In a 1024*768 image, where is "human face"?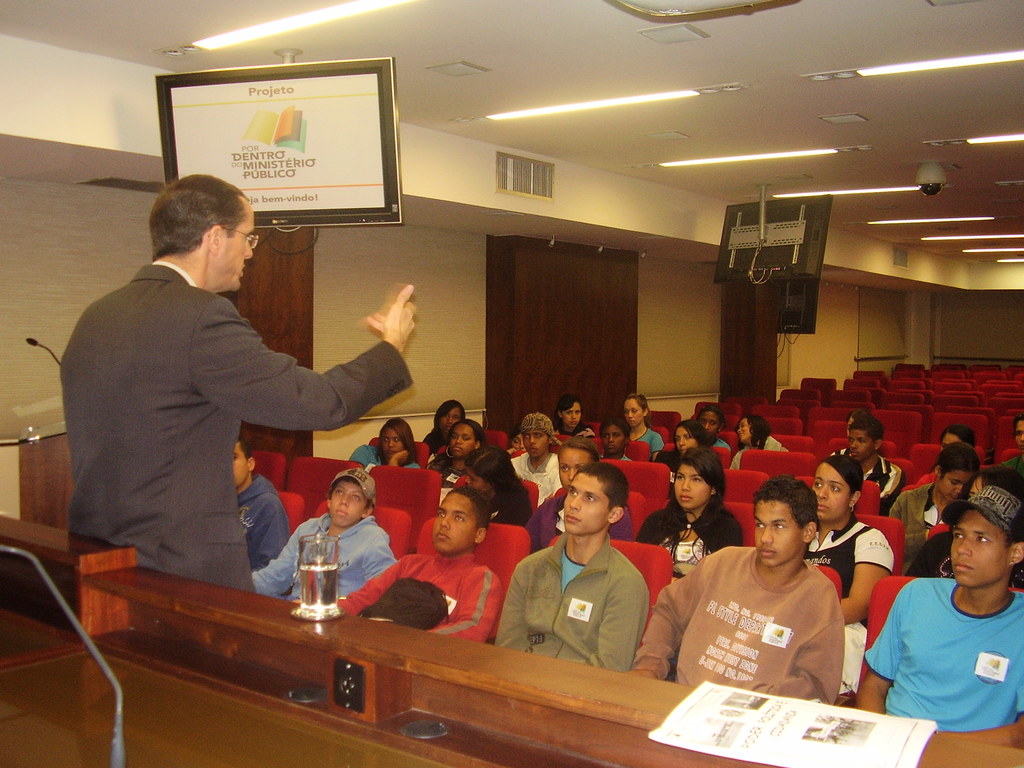
<box>523,428,549,458</box>.
